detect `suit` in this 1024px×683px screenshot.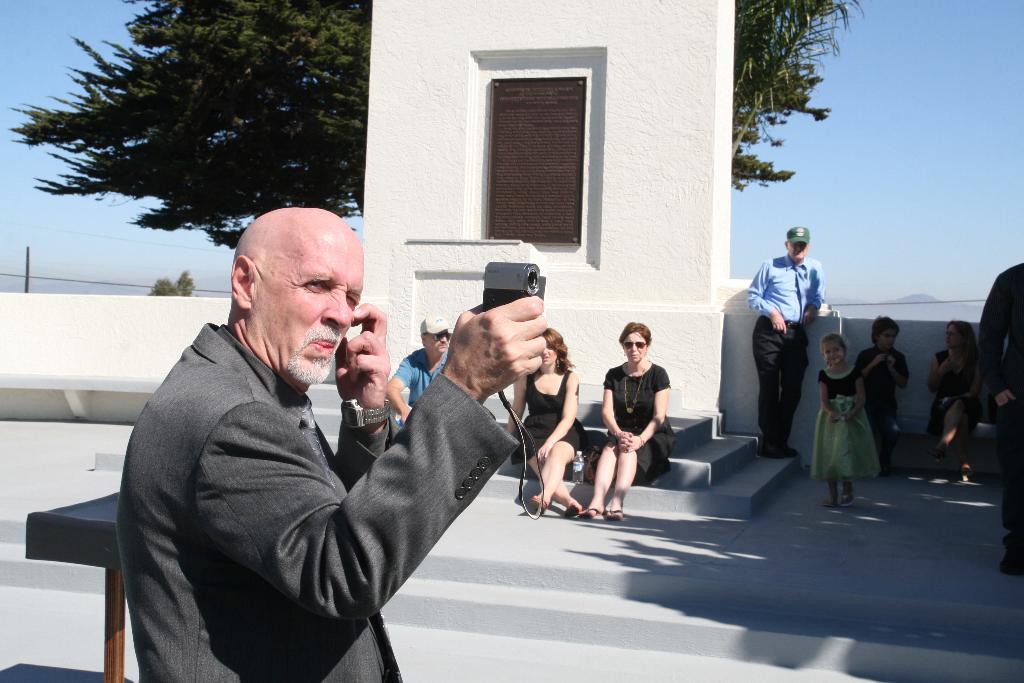
Detection: rect(119, 315, 517, 682).
